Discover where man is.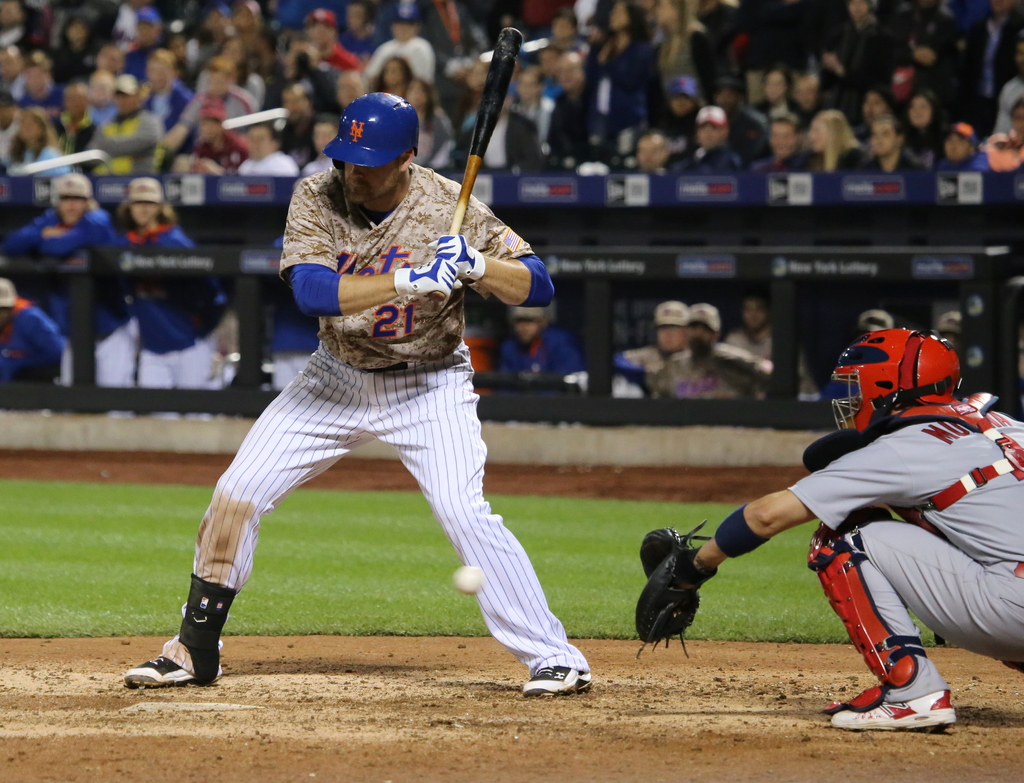
Discovered at (611, 315, 1023, 733).
